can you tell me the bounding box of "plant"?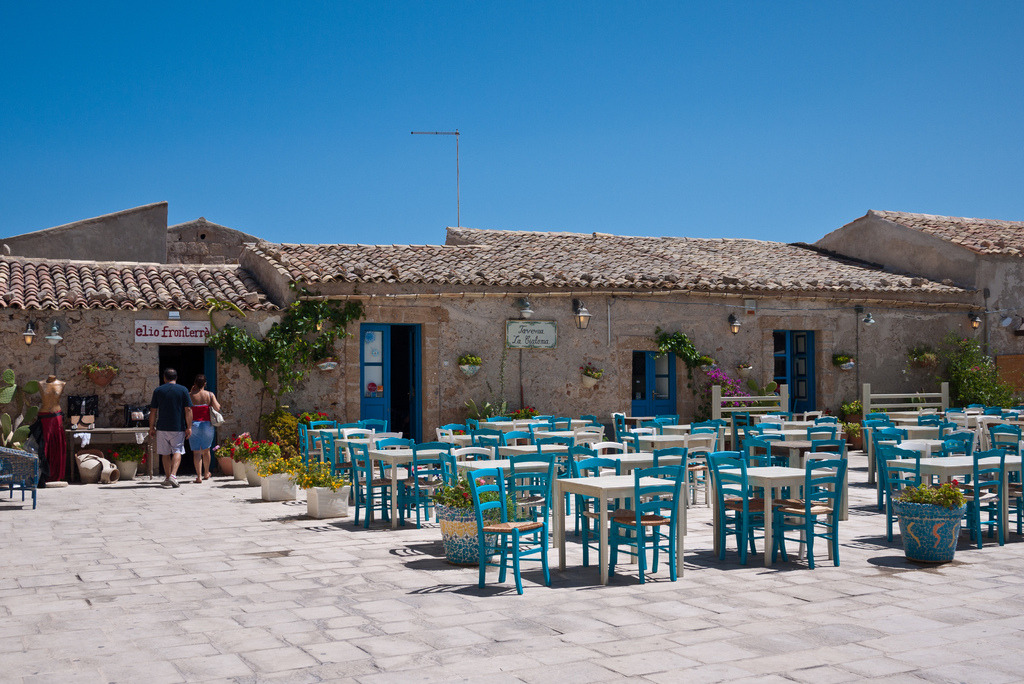
{"left": 842, "top": 419, "right": 856, "bottom": 439}.
